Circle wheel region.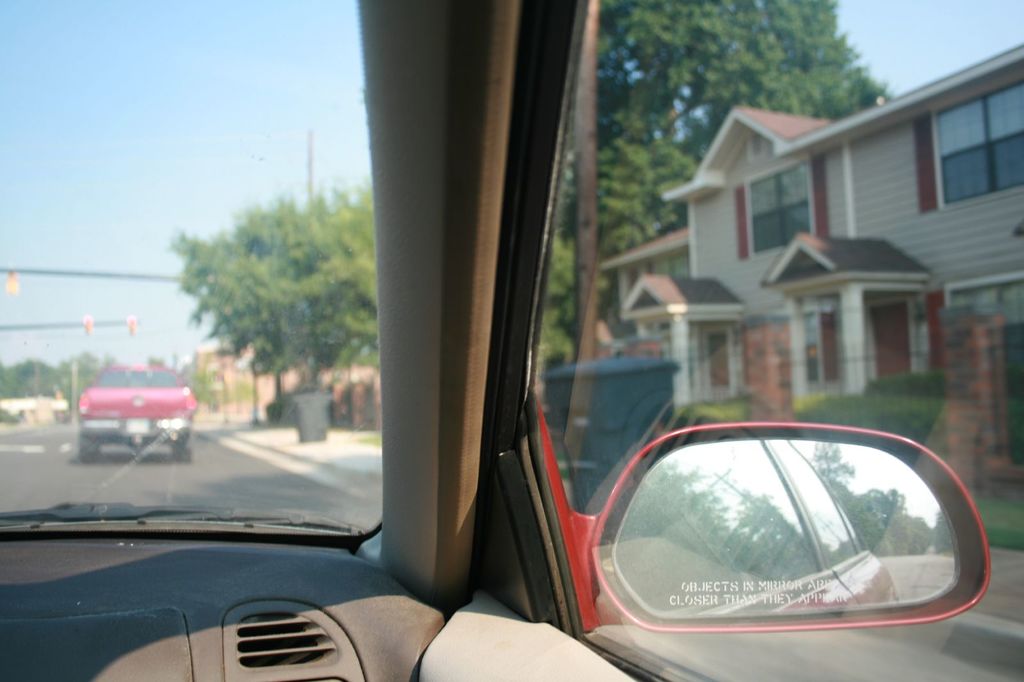
Region: (169,435,194,461).
